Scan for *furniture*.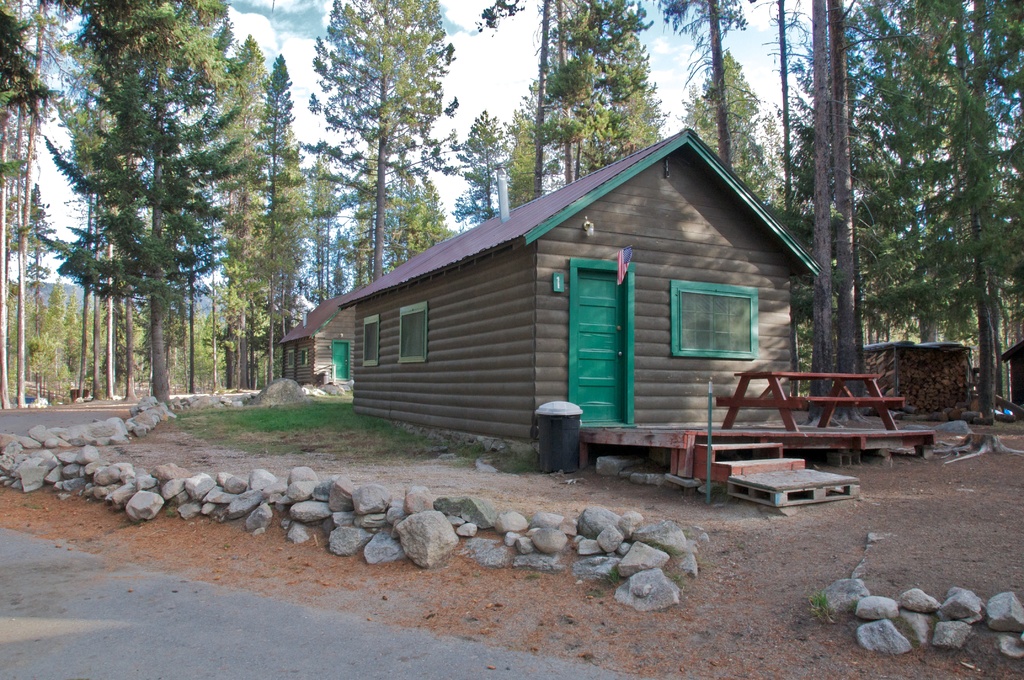
Scan result: box(717, 370, 906, 432).
